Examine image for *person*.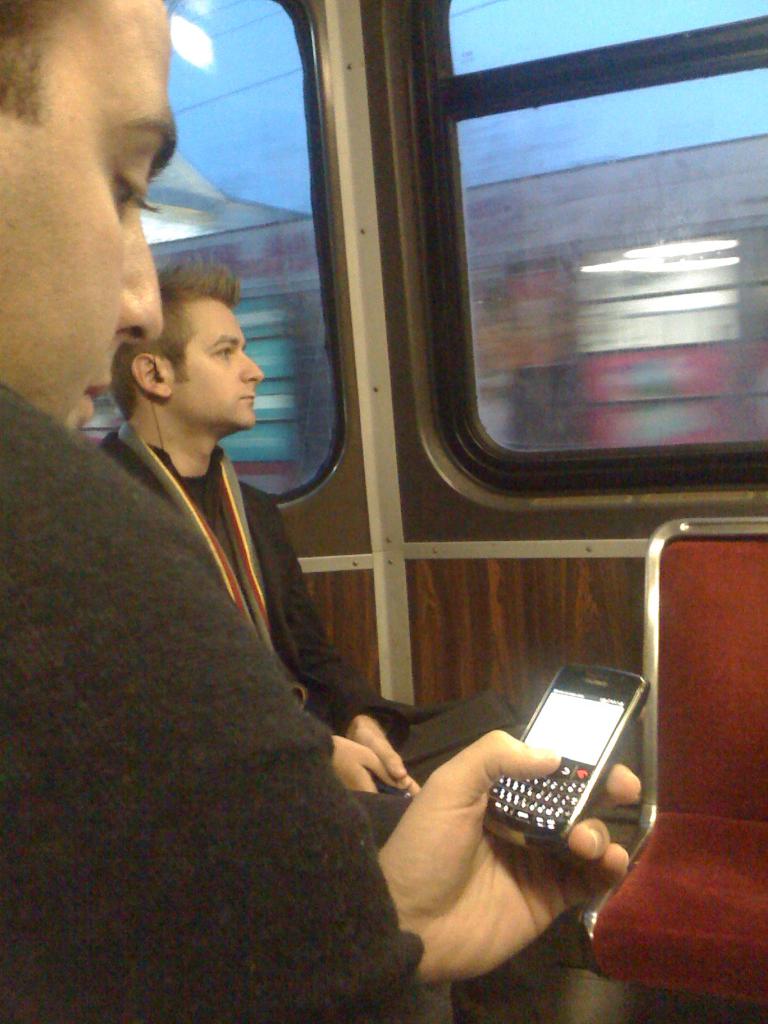
Examination result: rect(98, 266, 525, 1023).
